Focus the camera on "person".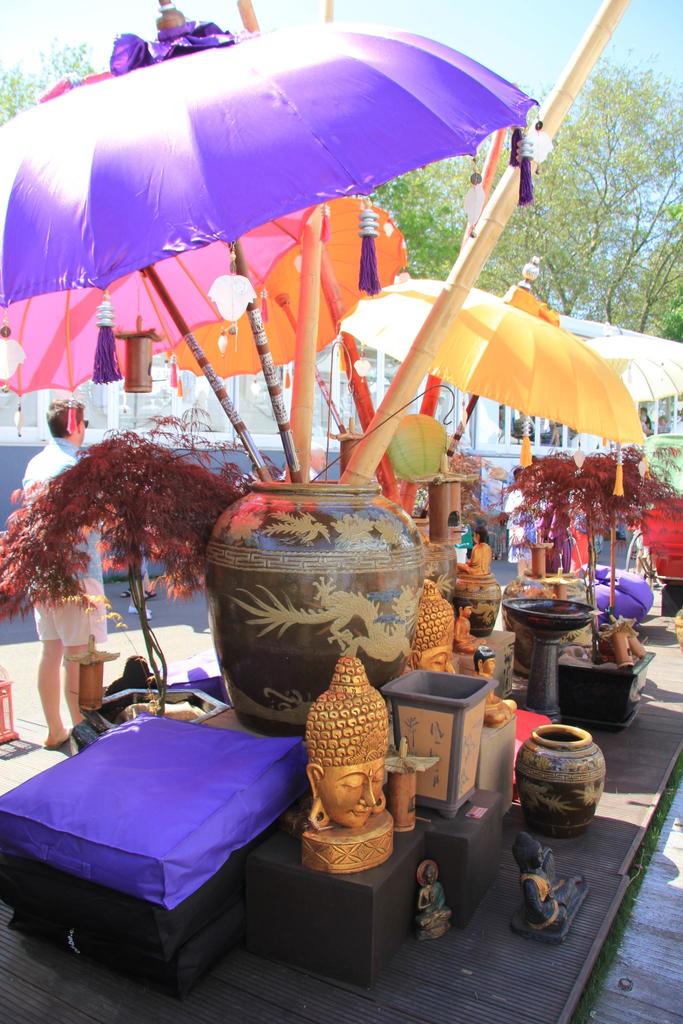
Focus region: bbox=[641, 413, 655, 438].
